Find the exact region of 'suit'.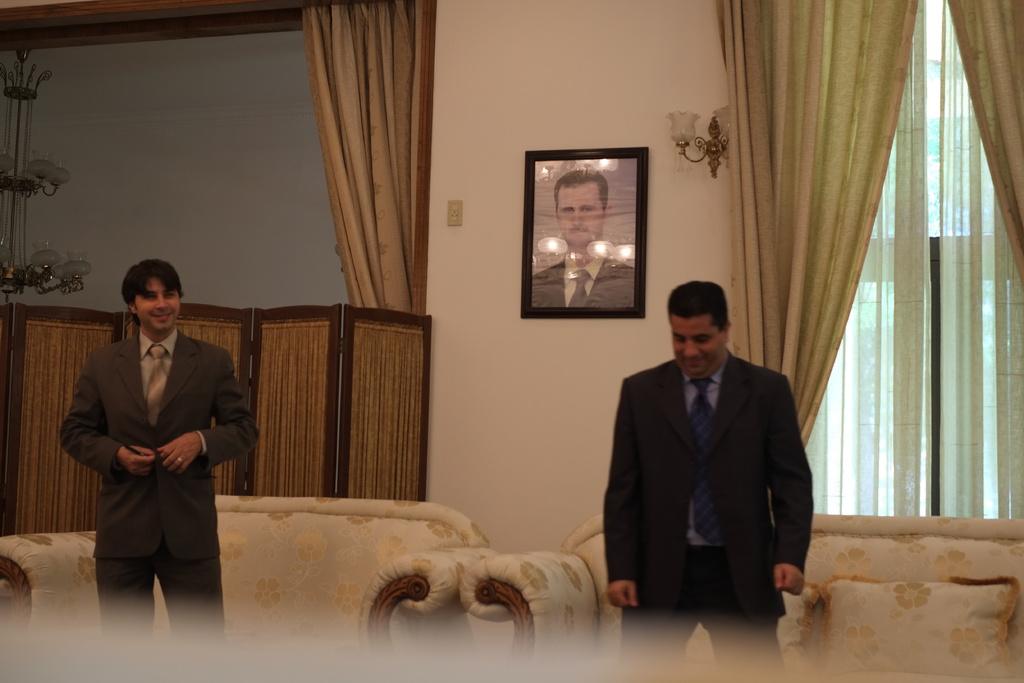
Exact region: bbox(532, 254, 633, 308).
